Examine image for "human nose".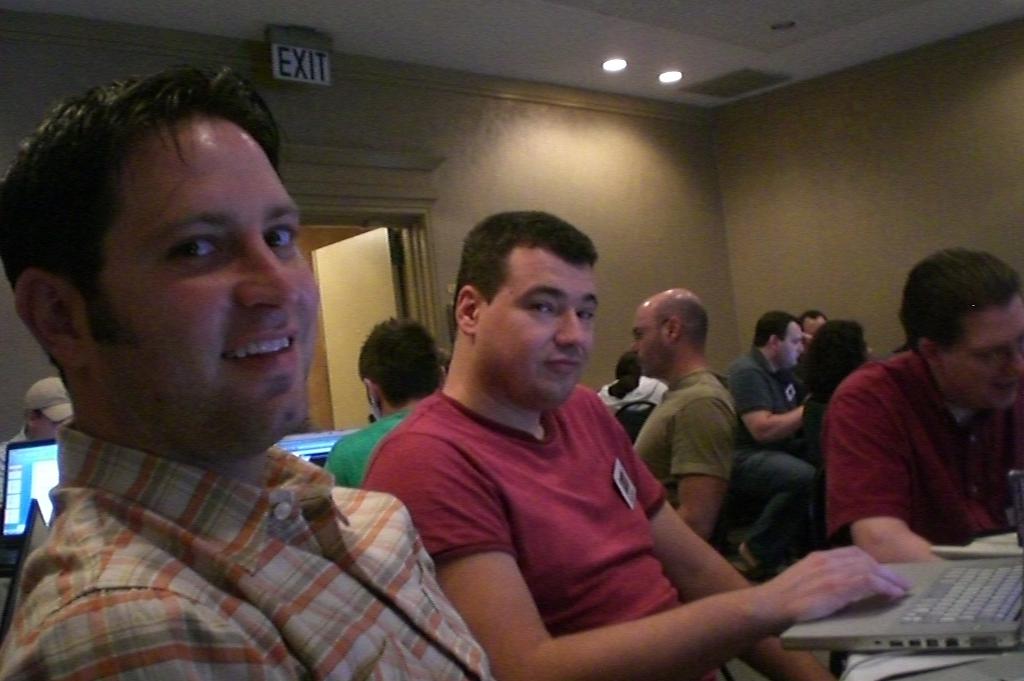
Examination result: (x1=549, y1=311, x2=584, y2=350).
